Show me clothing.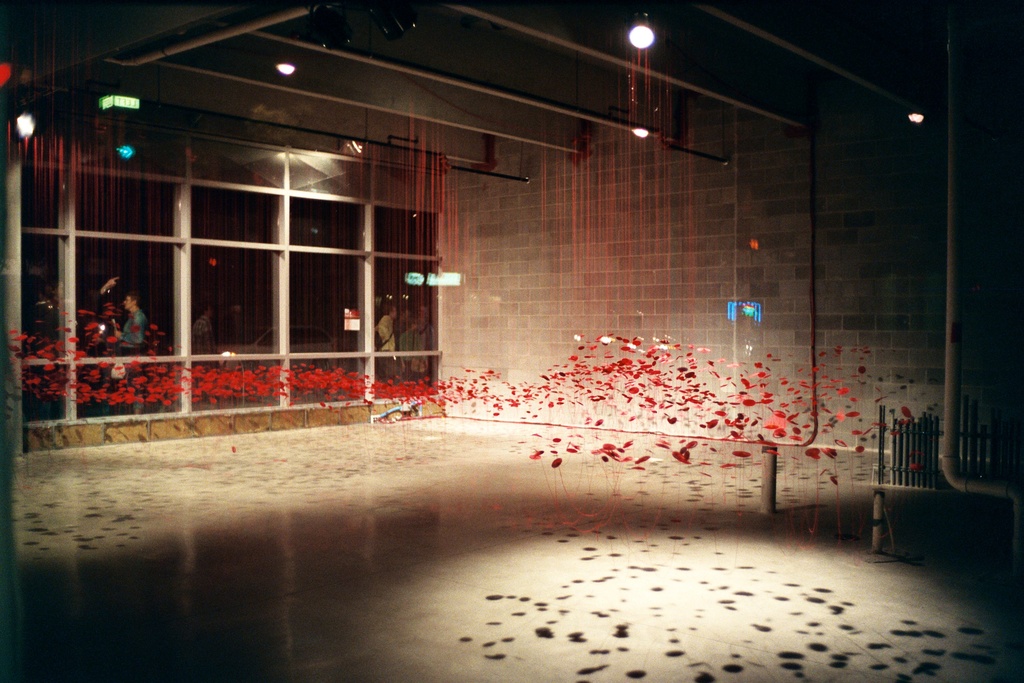
clothing is here: BBox(378, 316, 401, 377).
